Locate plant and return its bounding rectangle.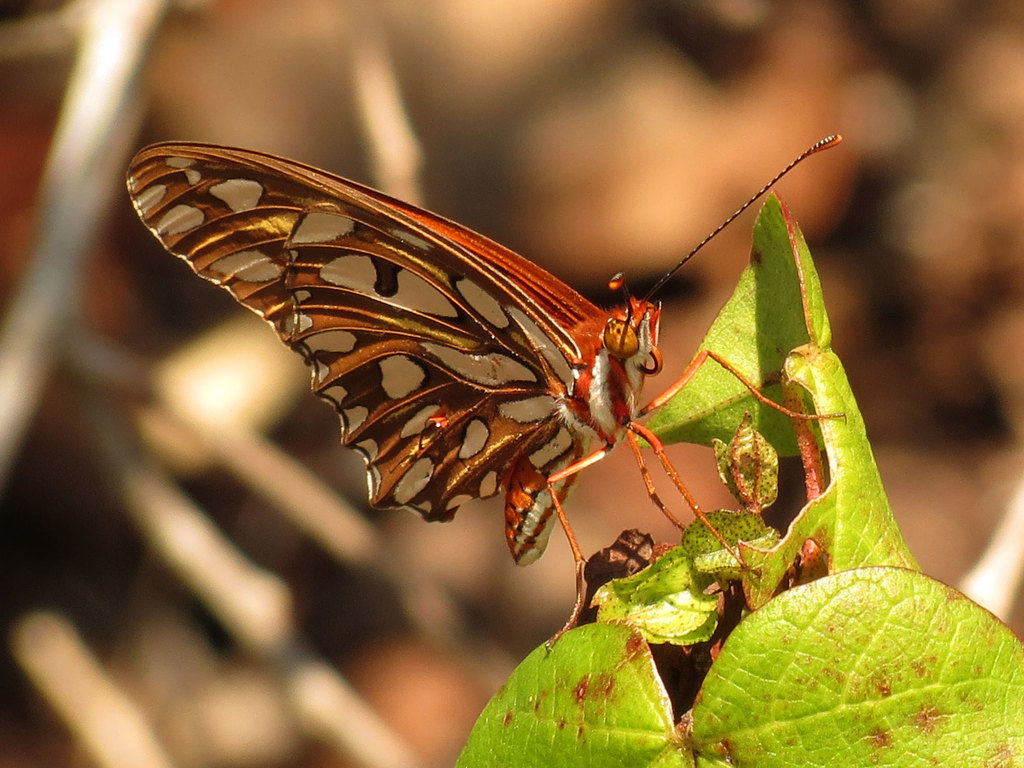
l=454, t=189, r=1023, b=767.
